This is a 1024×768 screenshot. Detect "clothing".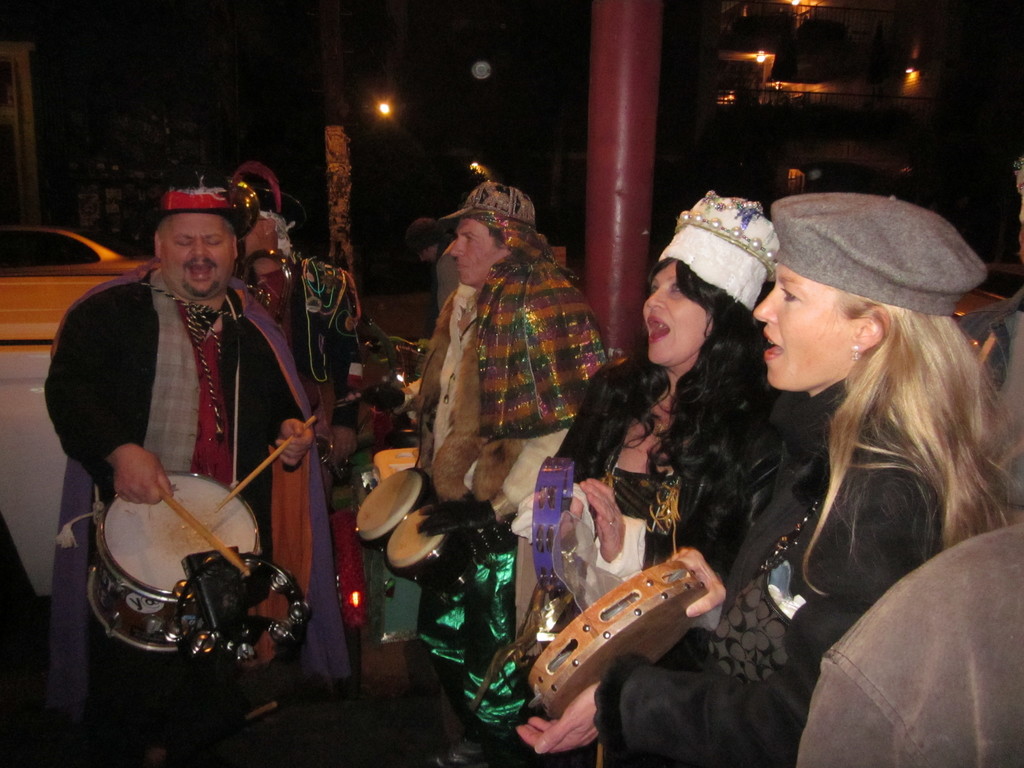
left=41, top=268, right=314, bottom=745.
